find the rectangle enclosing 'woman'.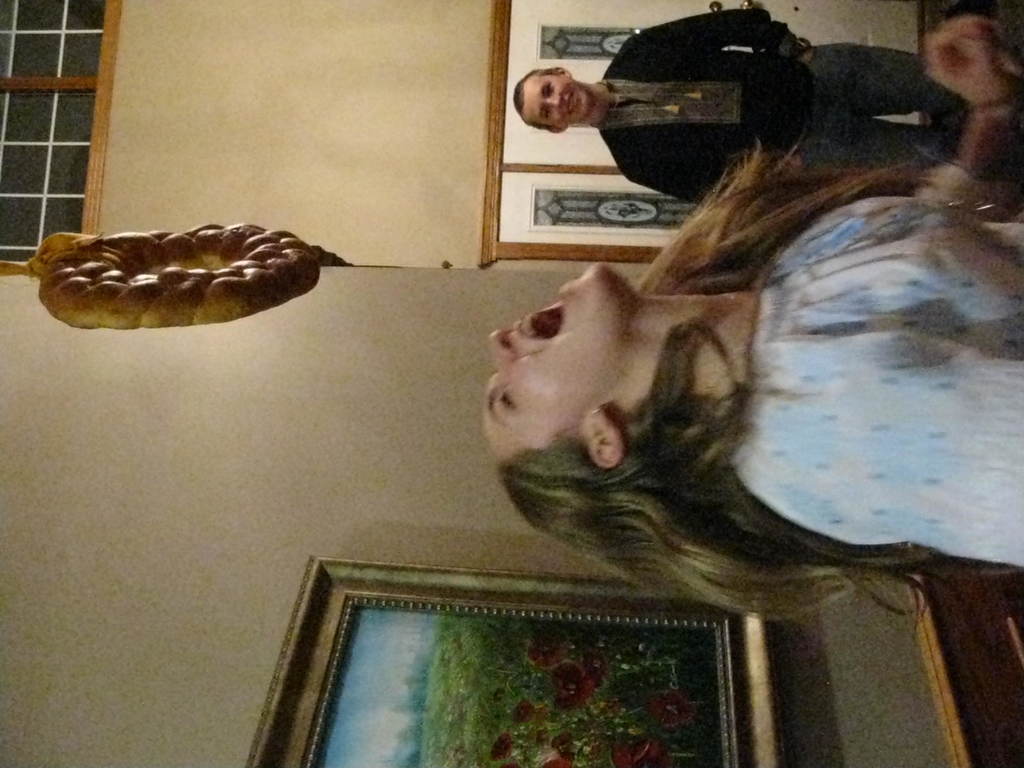
x1=447 y1=117 x2=995 y2=631.
